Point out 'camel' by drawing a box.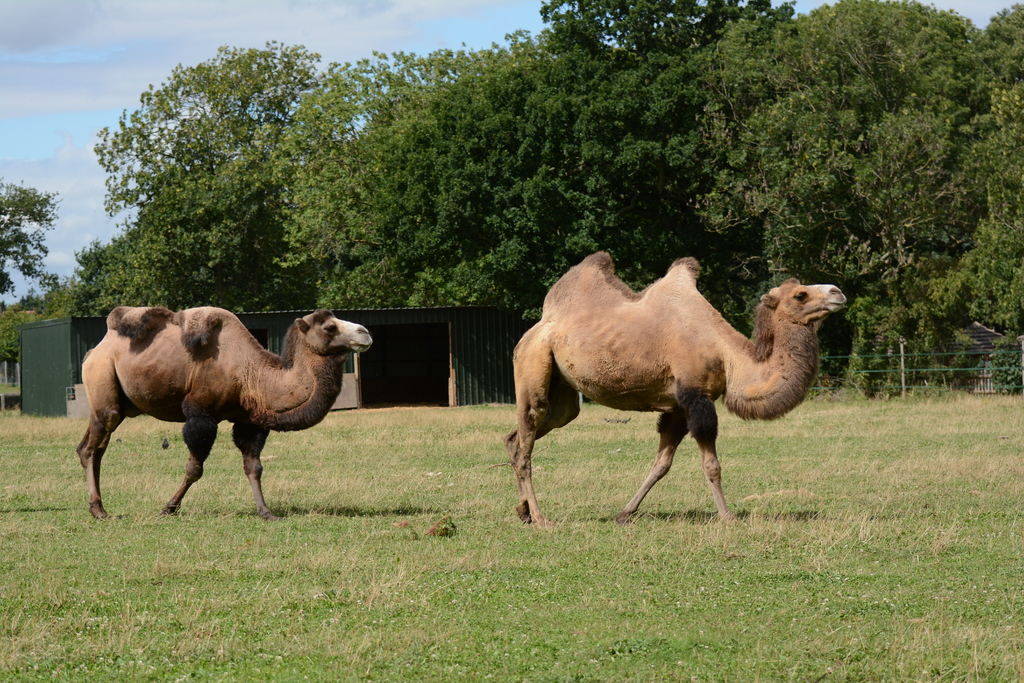
l=76, t=306, r=375, b=519.
